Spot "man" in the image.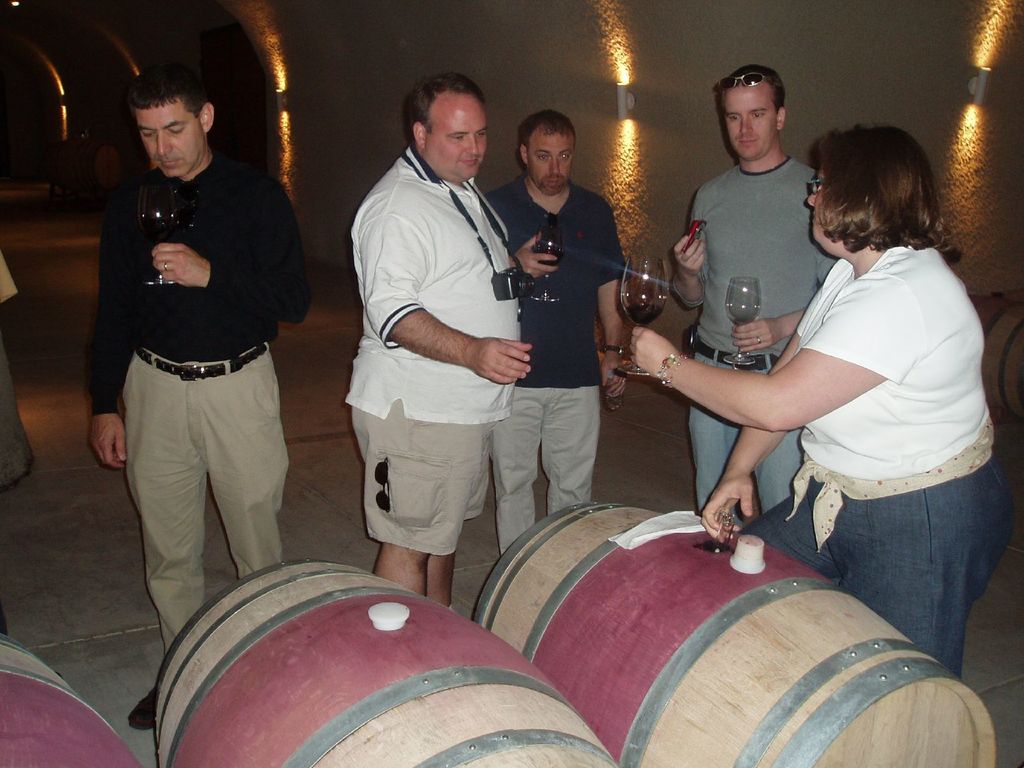
"man" found at (left=477, top=108, right=629, bottom=559).
